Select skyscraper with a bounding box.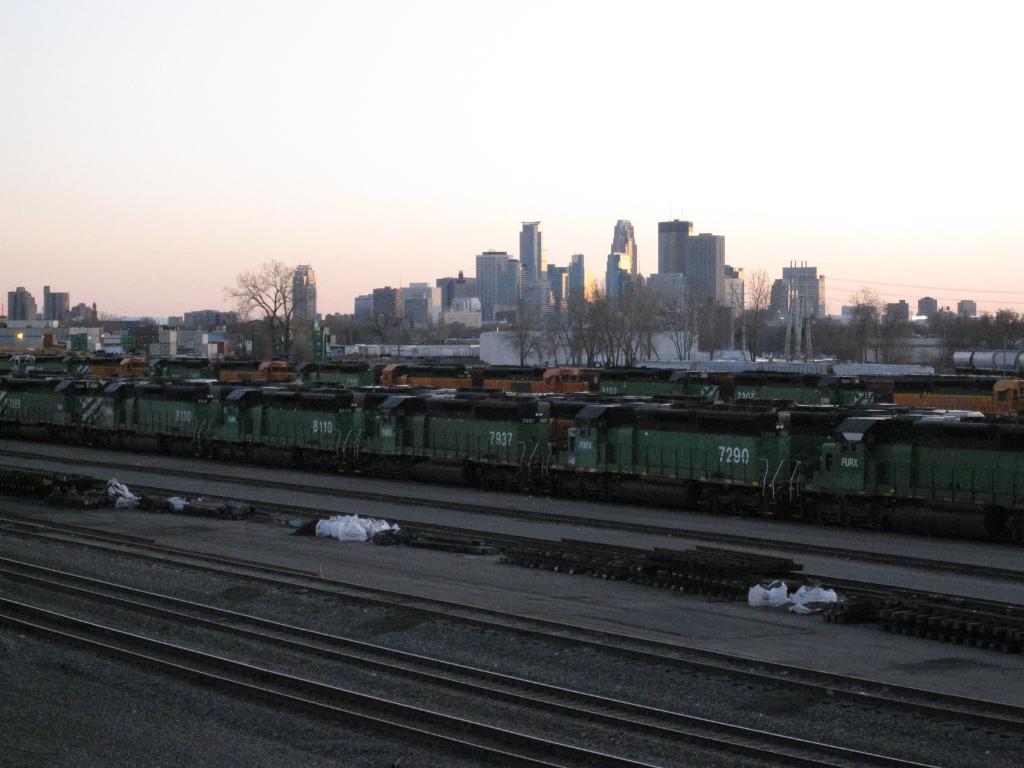
[x1=772, y1=256, x2=832, y2=324].
